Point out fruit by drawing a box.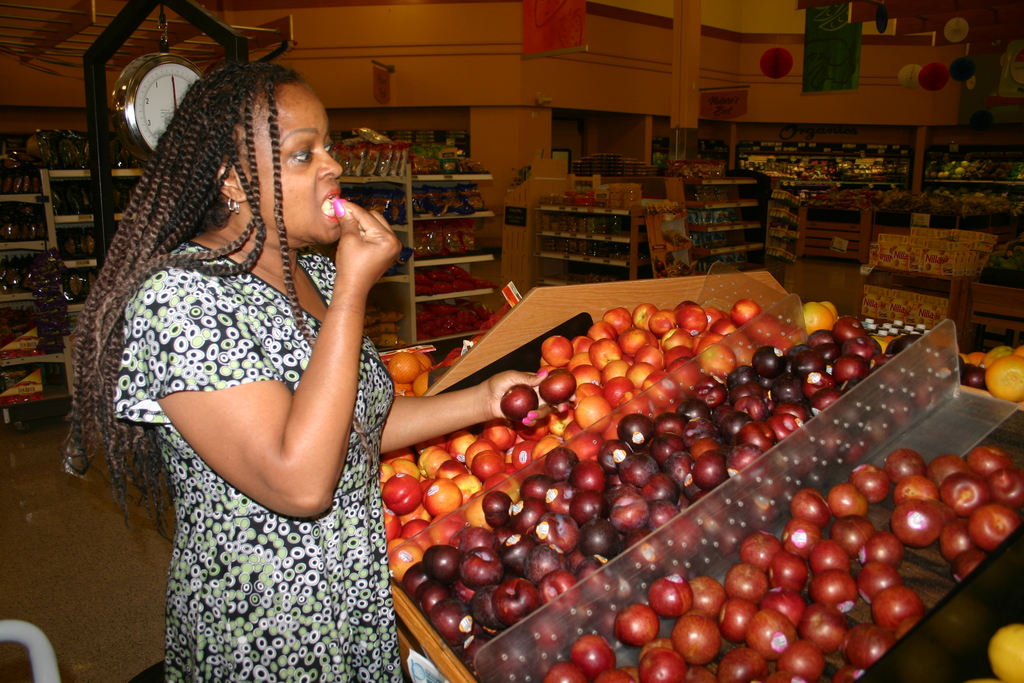
pyautogui.locateOnScreen(501, 383, 531, 418).
